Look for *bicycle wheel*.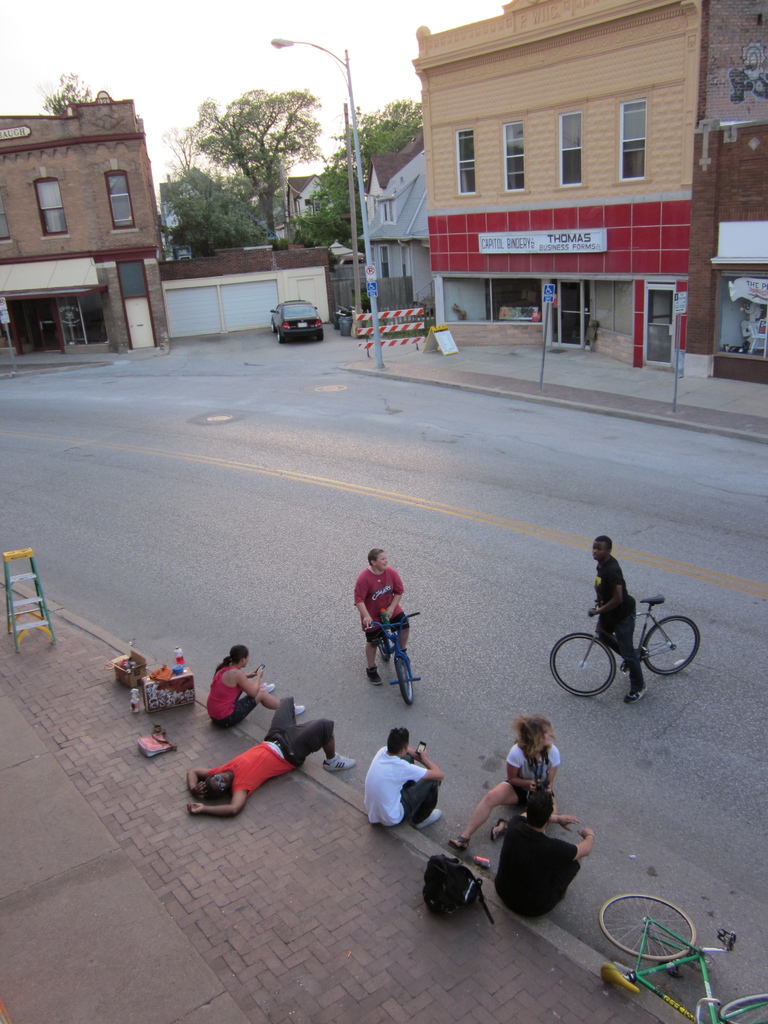
Found: (x1=379, y1=634, x2=387, y2=664).
